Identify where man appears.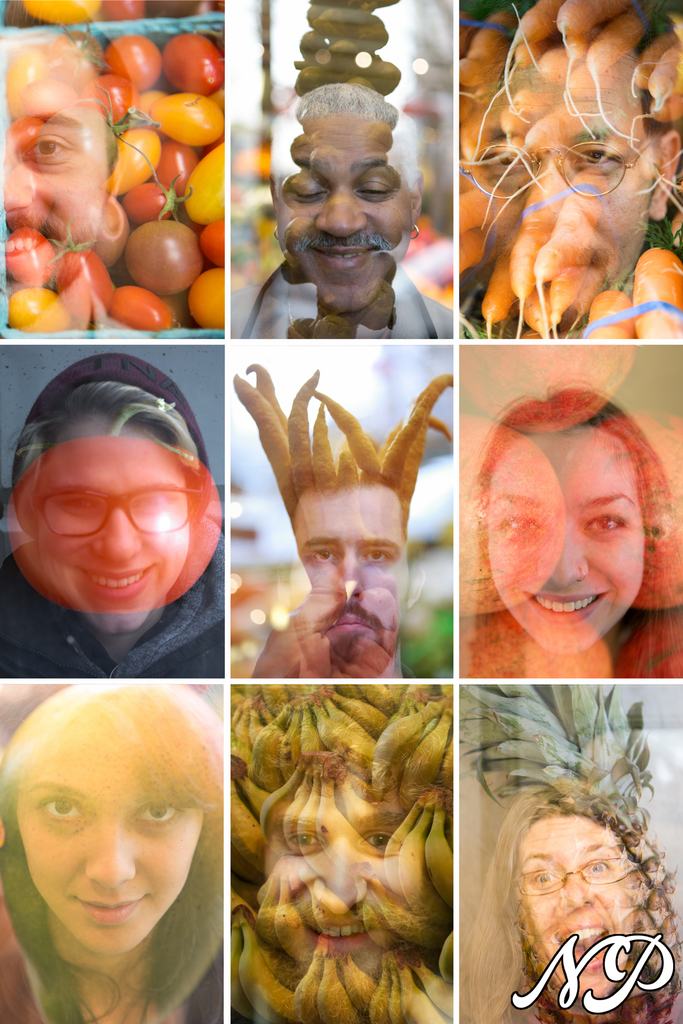
Appears at Rect(0, 1, 153, 337).
